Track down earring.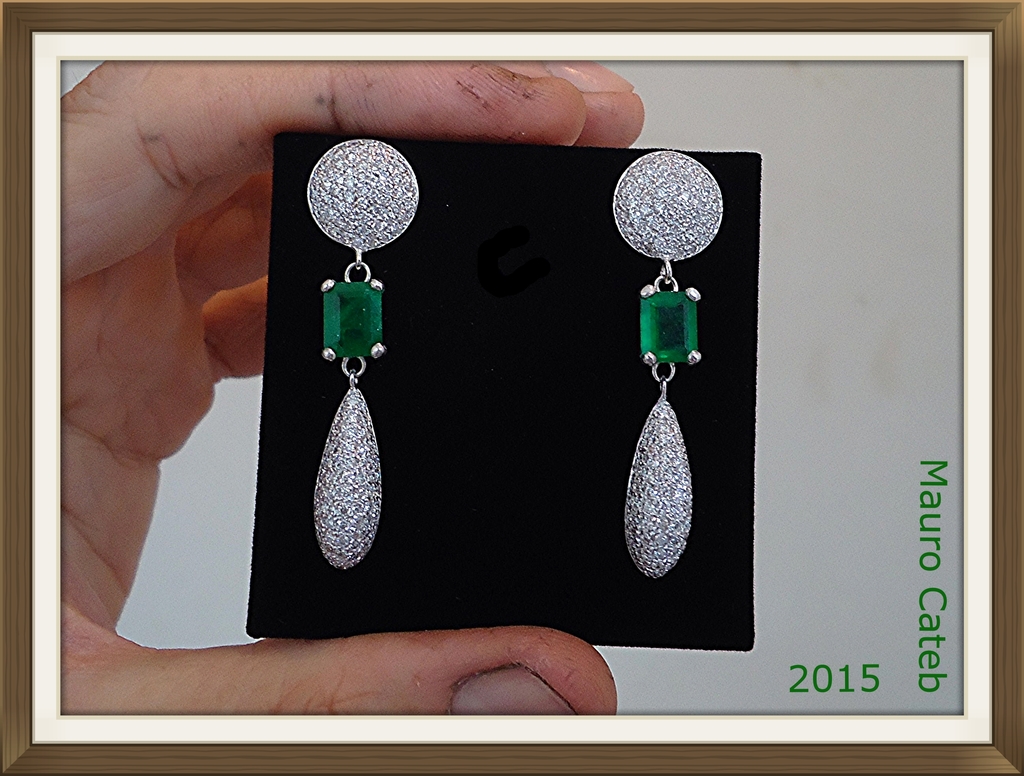
Tracked to 611,154,723,585.
